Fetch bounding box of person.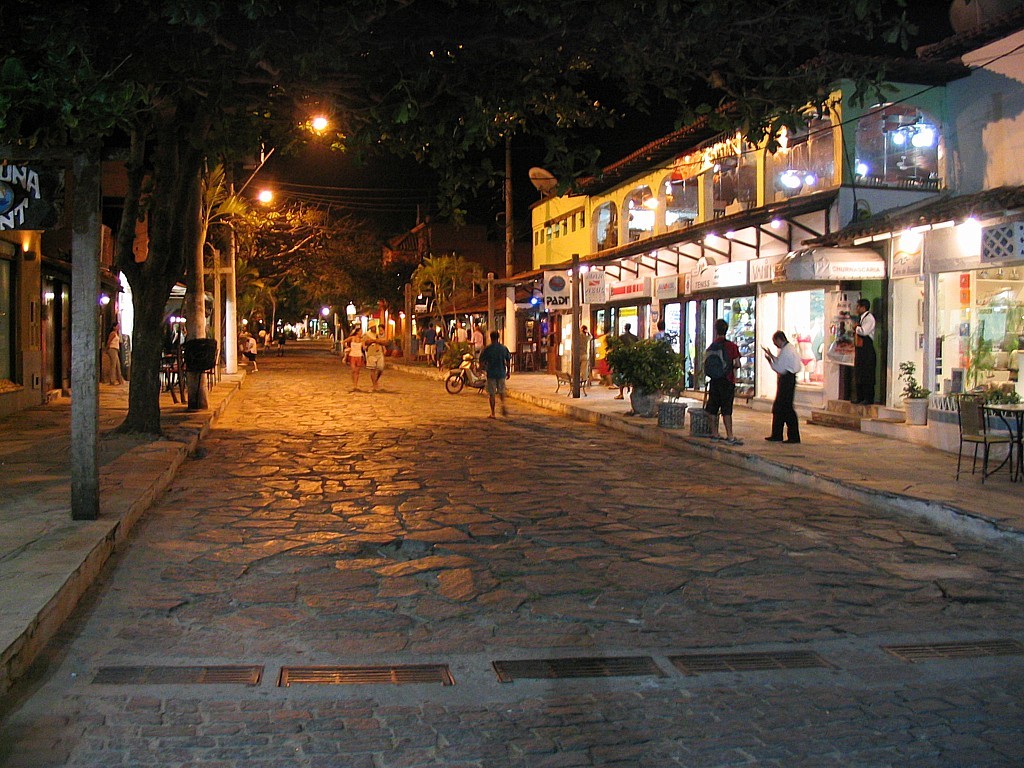
Bbox: detection(337, 327, 367, 394).
